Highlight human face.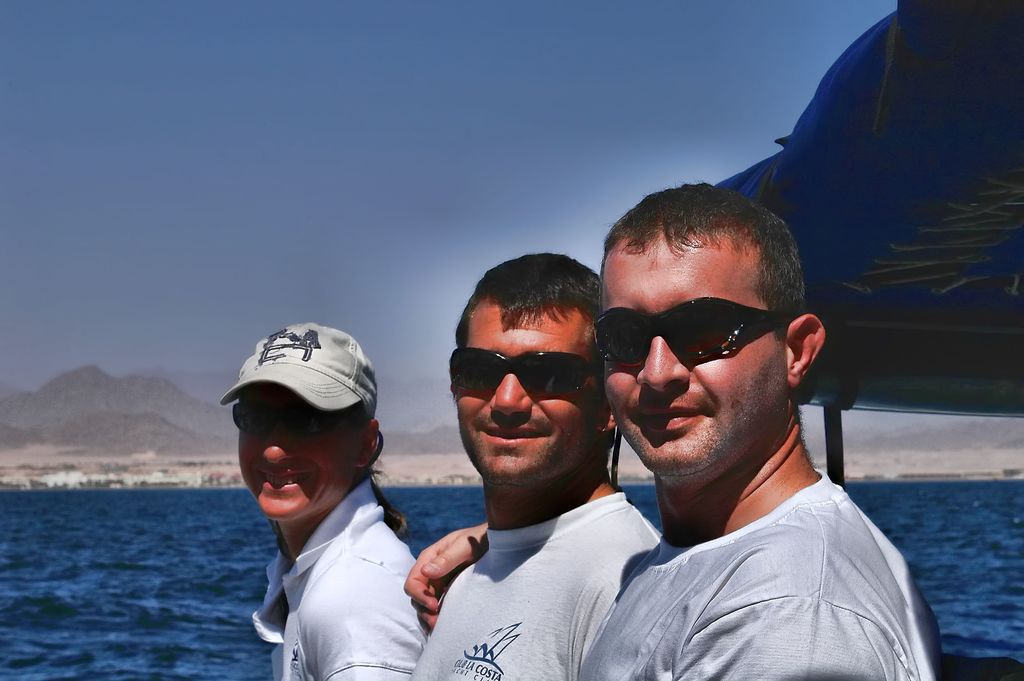
Highlighted region: [598,234,788,485].
